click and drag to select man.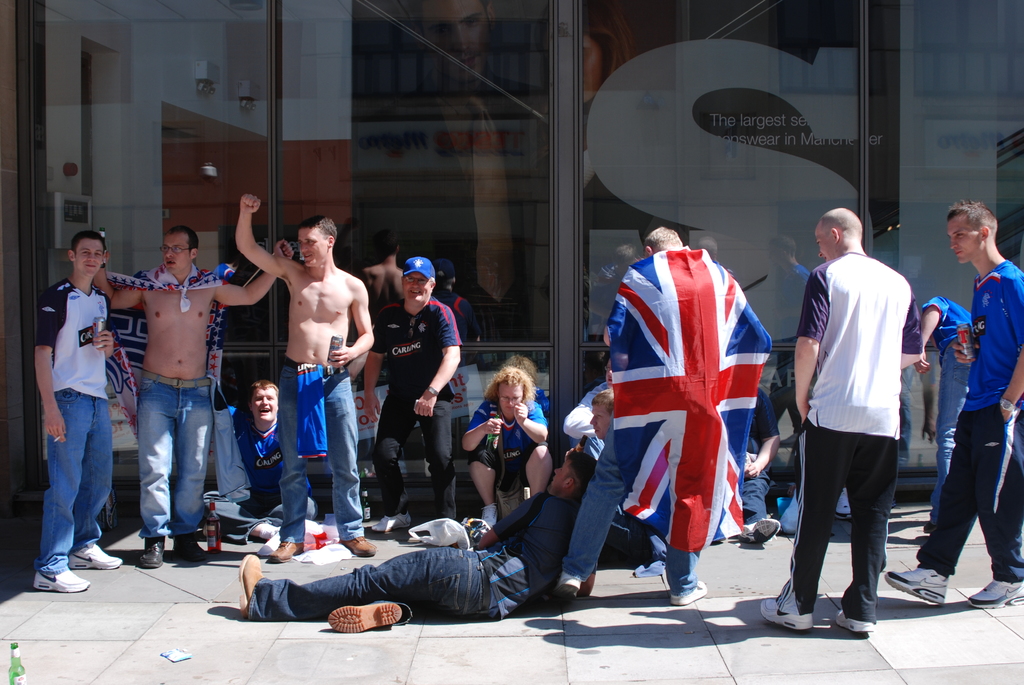
Selection: (left=28, top=229, right=116, bottom=600).
